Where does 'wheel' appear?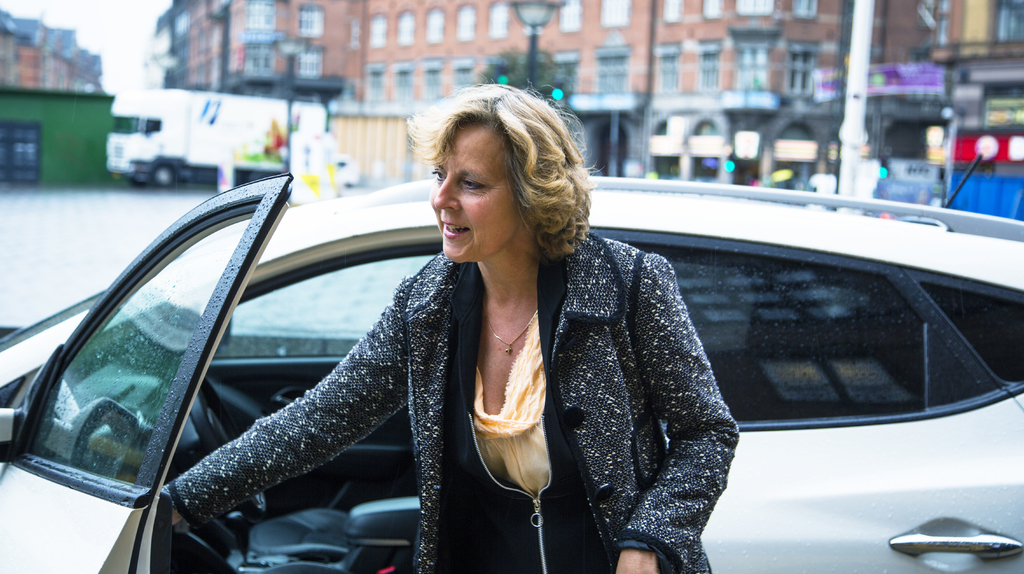
Appears at BBox(189, 379, 266, 520).
